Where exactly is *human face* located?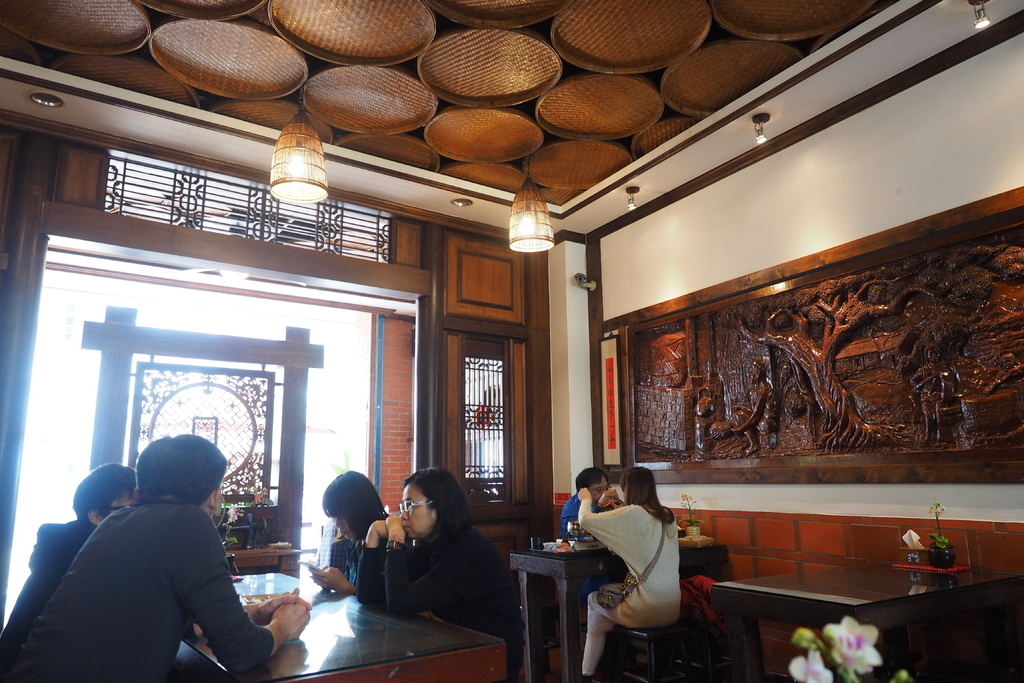
Its bounding box is 106, 495, 130, 516.
